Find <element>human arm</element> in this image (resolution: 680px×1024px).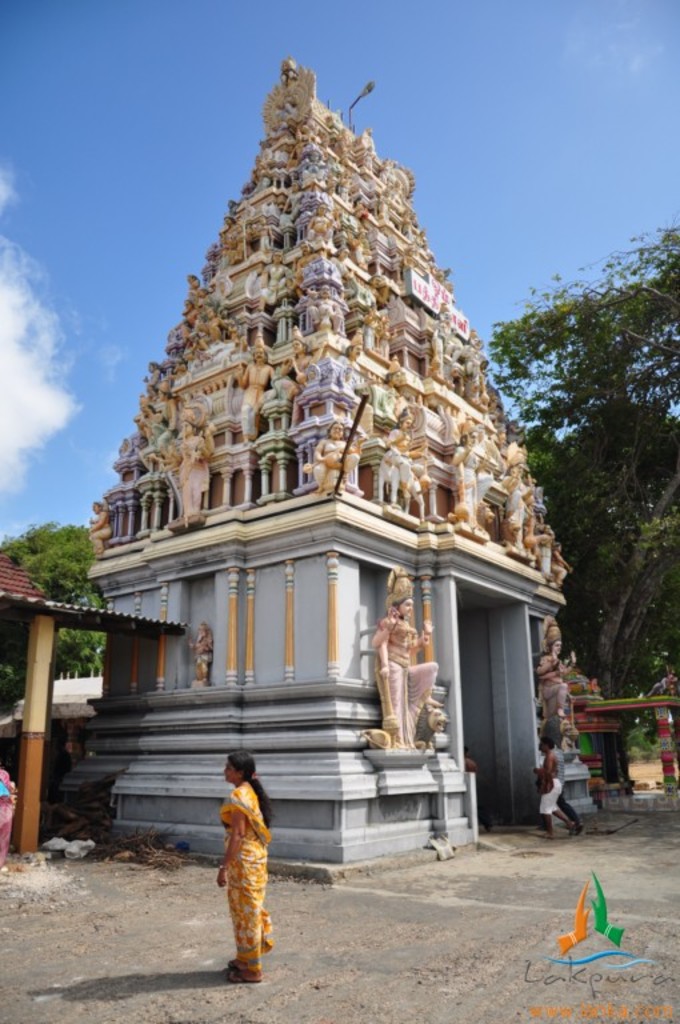
Rect(89, 511, 105, 533).
